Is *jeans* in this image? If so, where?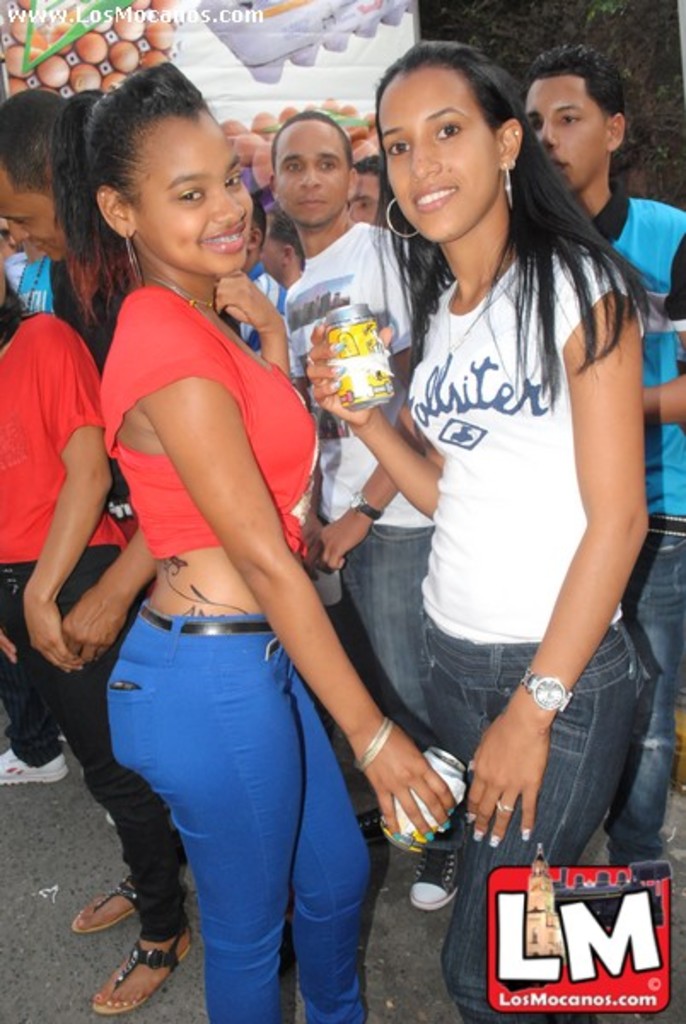
Yes, at l=346, t=529, r=433, b=730.
